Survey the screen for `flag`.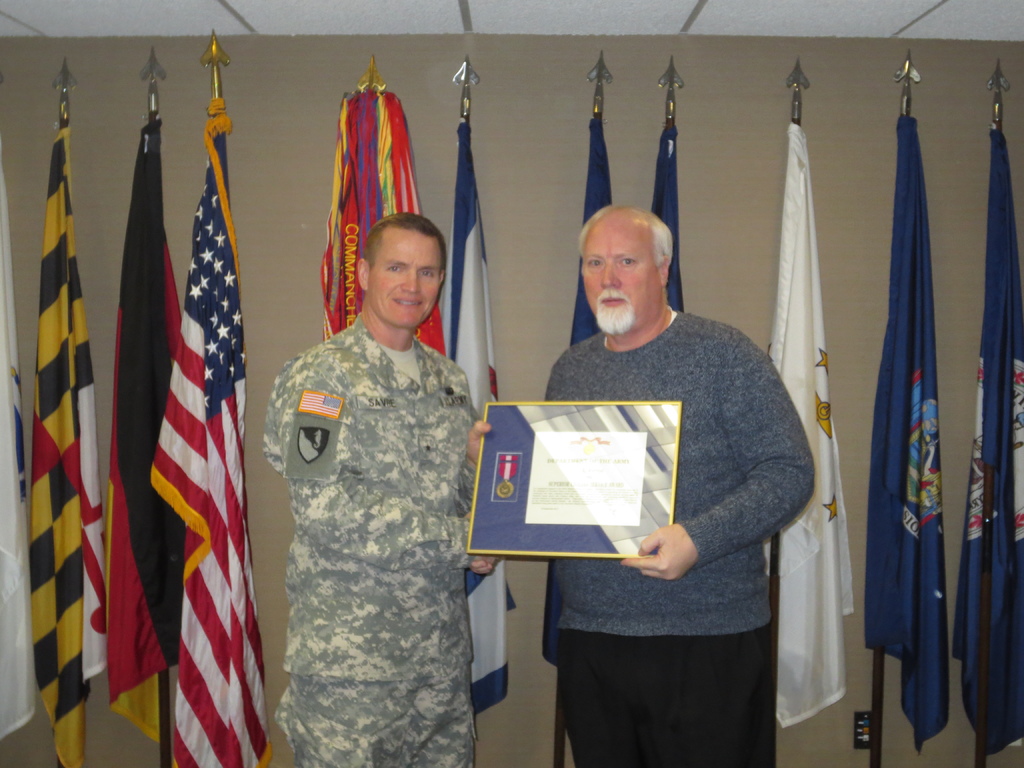
Survey found: [left=314, top=80, right=446, bottom=358].
